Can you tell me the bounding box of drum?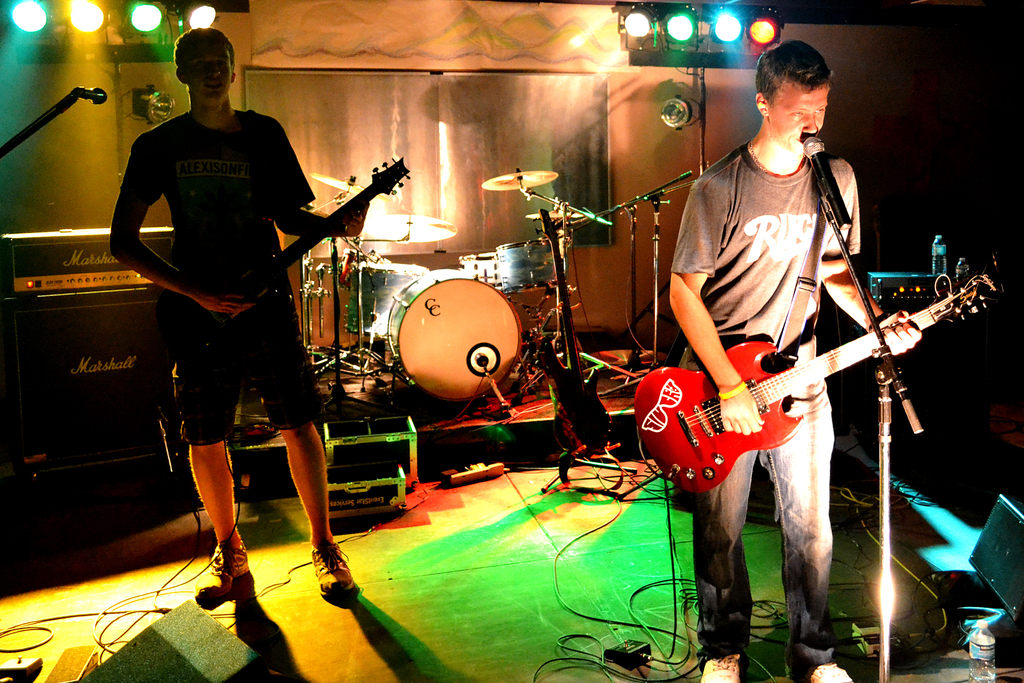
<region>344, 261, 424, 338</region>.
